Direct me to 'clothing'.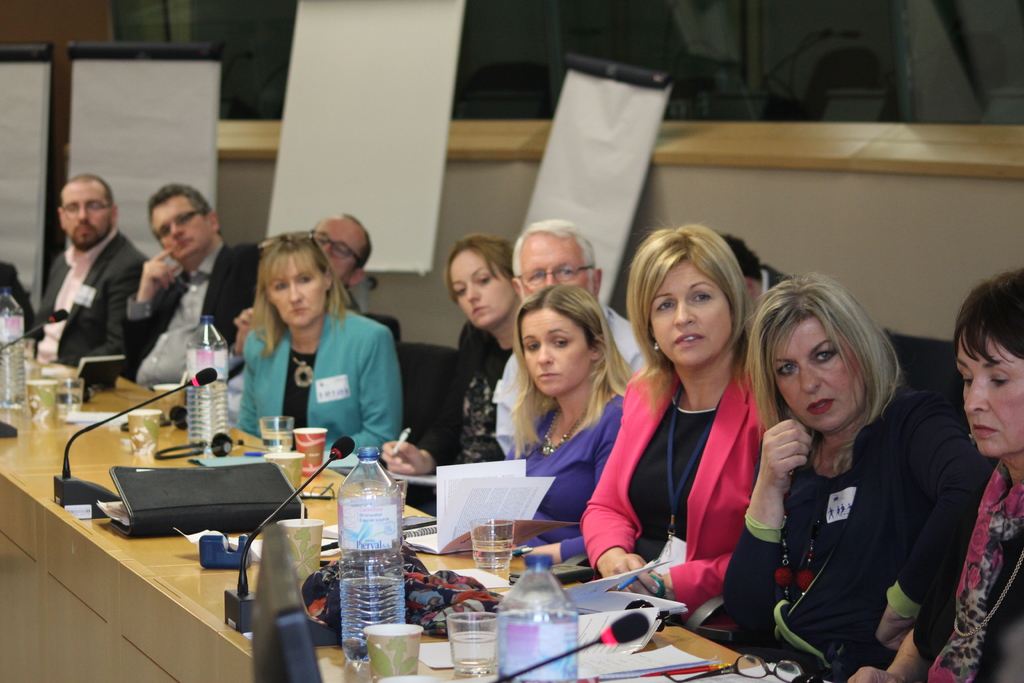
Direction: left=241, top=304, right=399, bottom=460.
